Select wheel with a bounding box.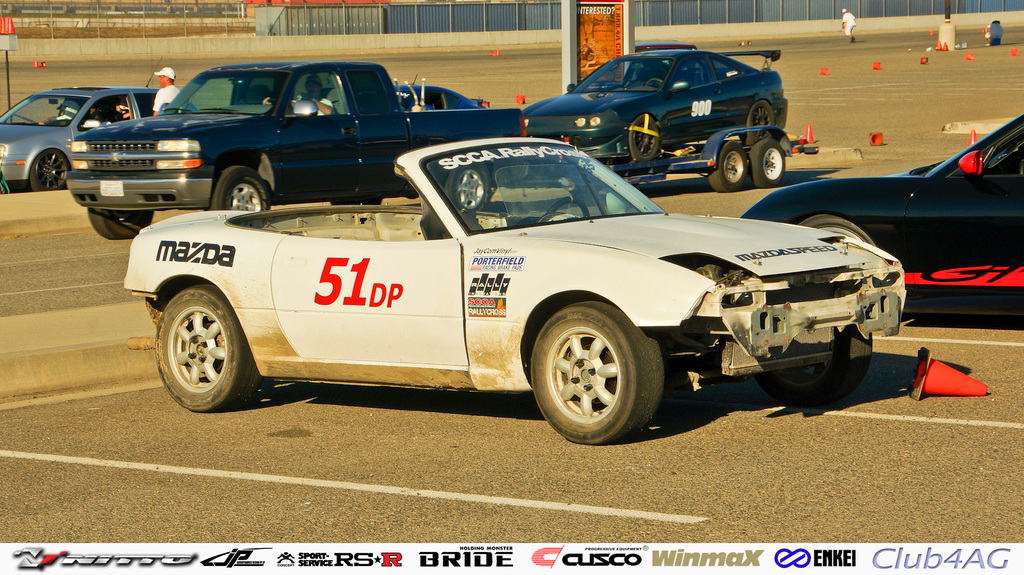
[266,97,289,104].
